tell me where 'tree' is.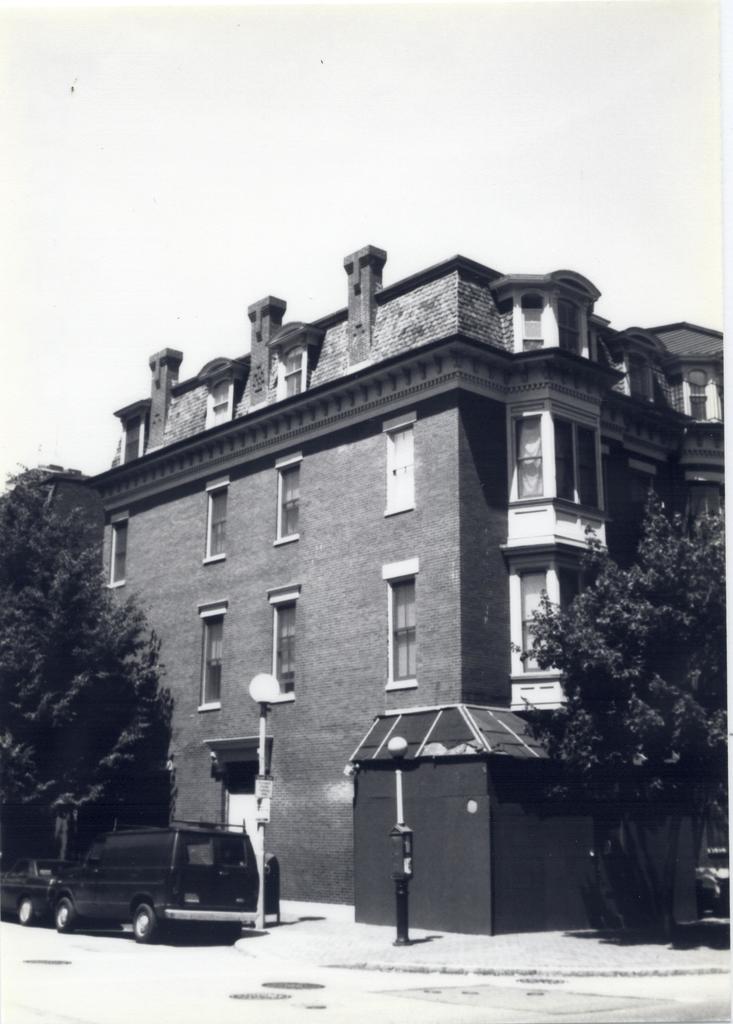
'tree' is at (x1=513, y1=484, x2=724, y2=935).
